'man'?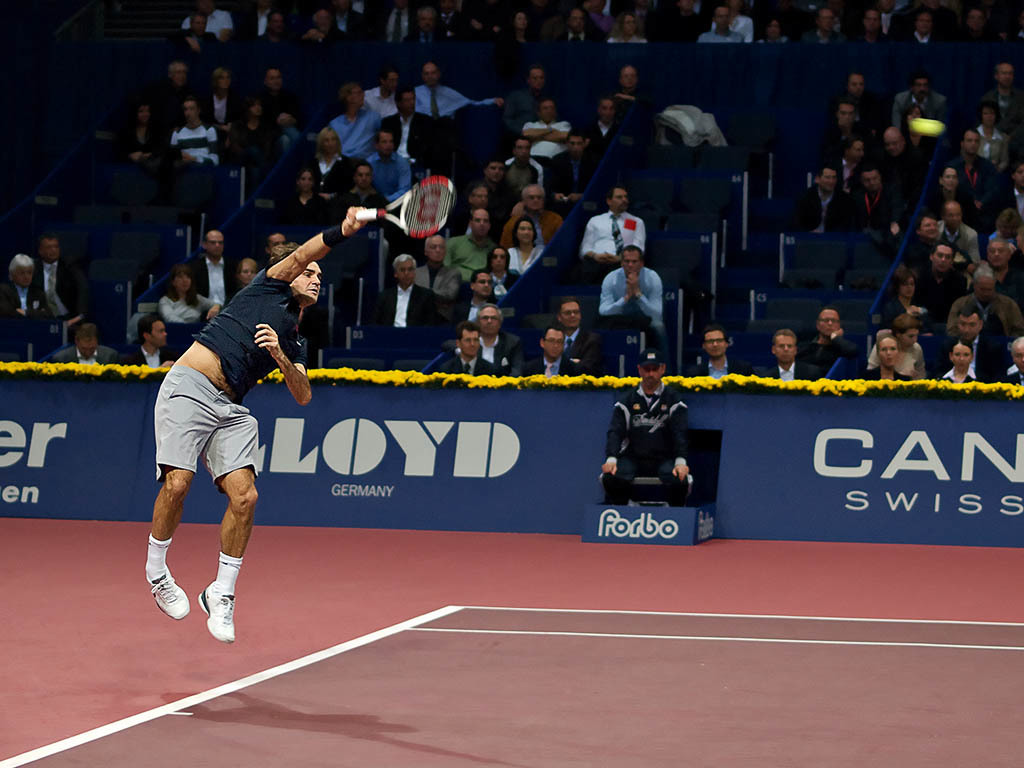
(587,91,623,172)
